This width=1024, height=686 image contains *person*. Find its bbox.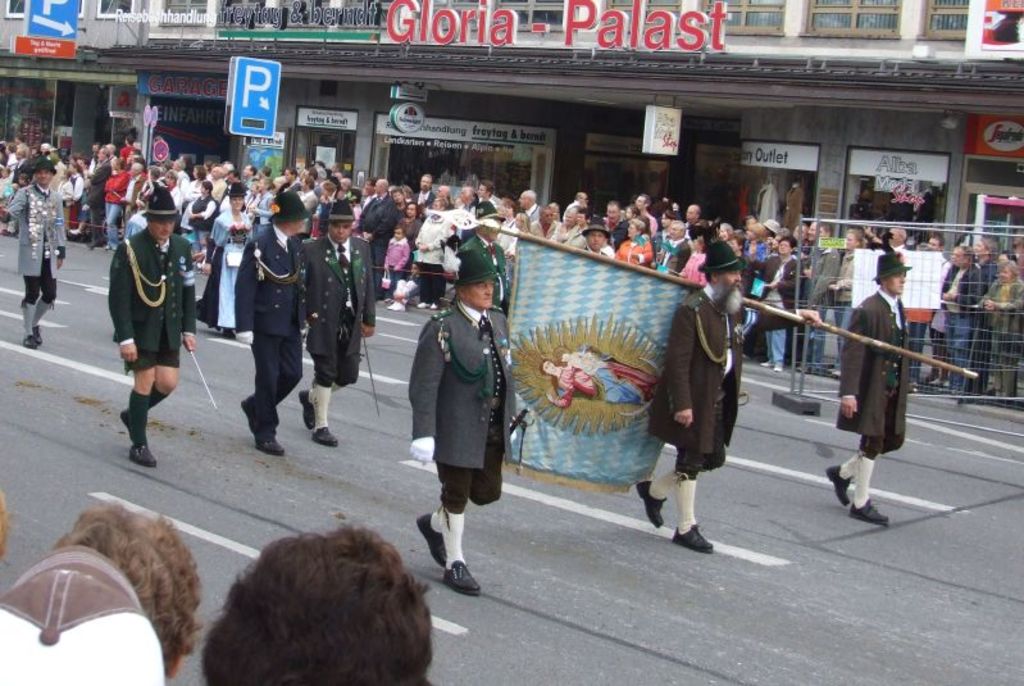
pyautogui.locateOnScreen(51, 499, 206, 677).
